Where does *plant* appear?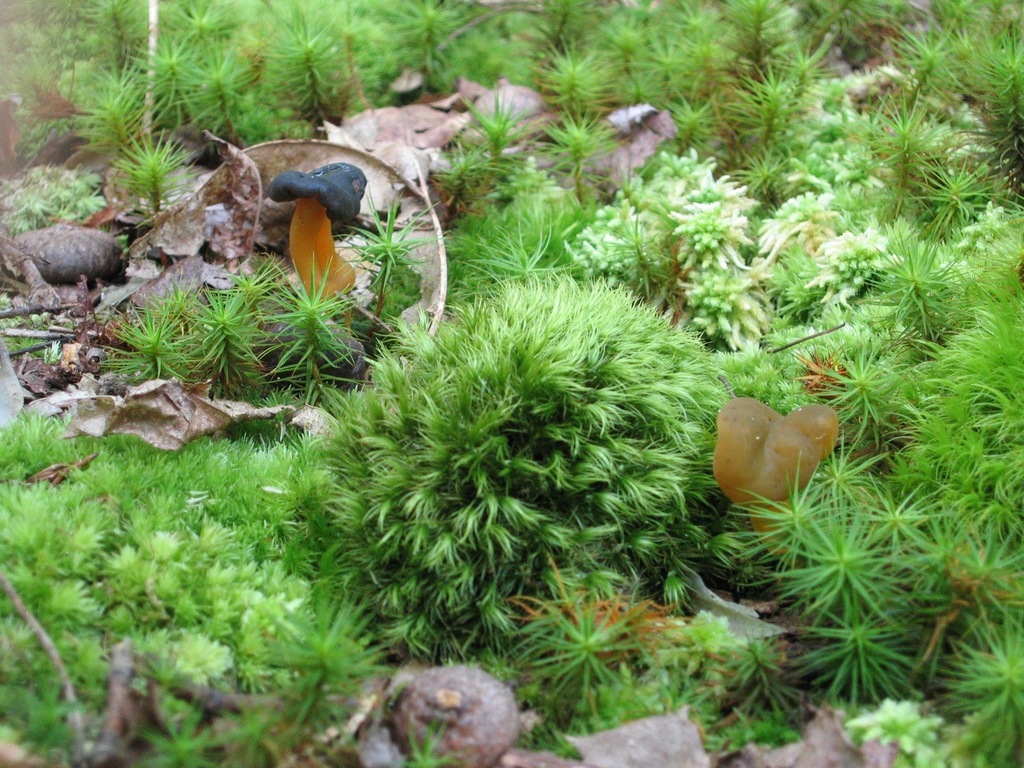
Appears at [149,252,291,388].
